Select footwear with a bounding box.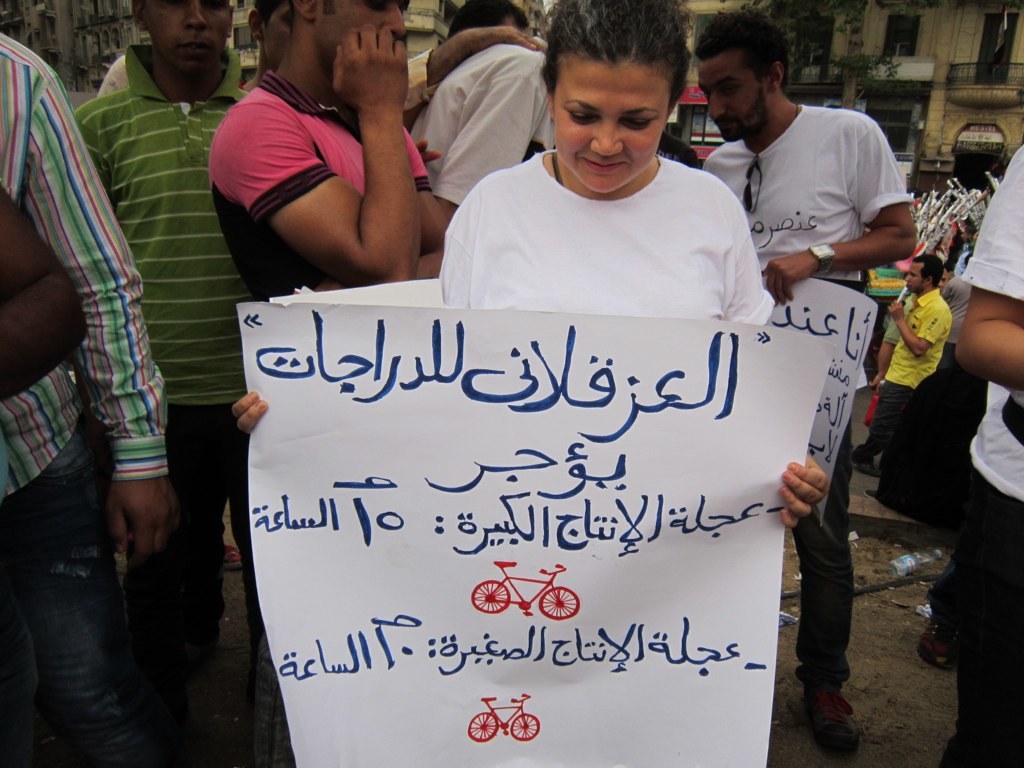
region(795, 682, 859, 767).
